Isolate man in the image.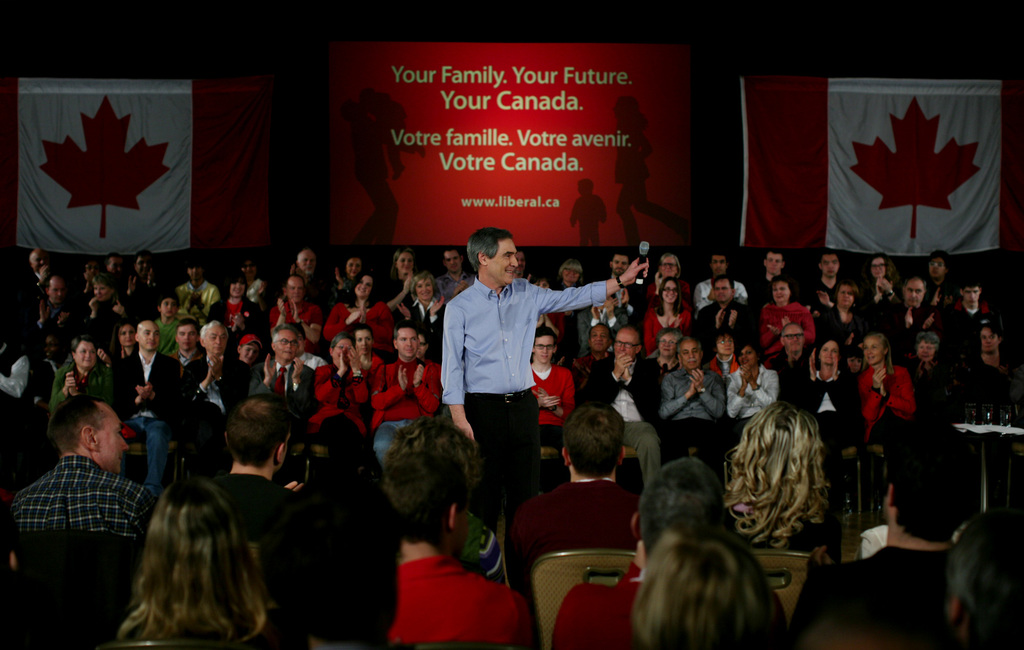
Isolated region: rect(753, 249, 786, 299).
